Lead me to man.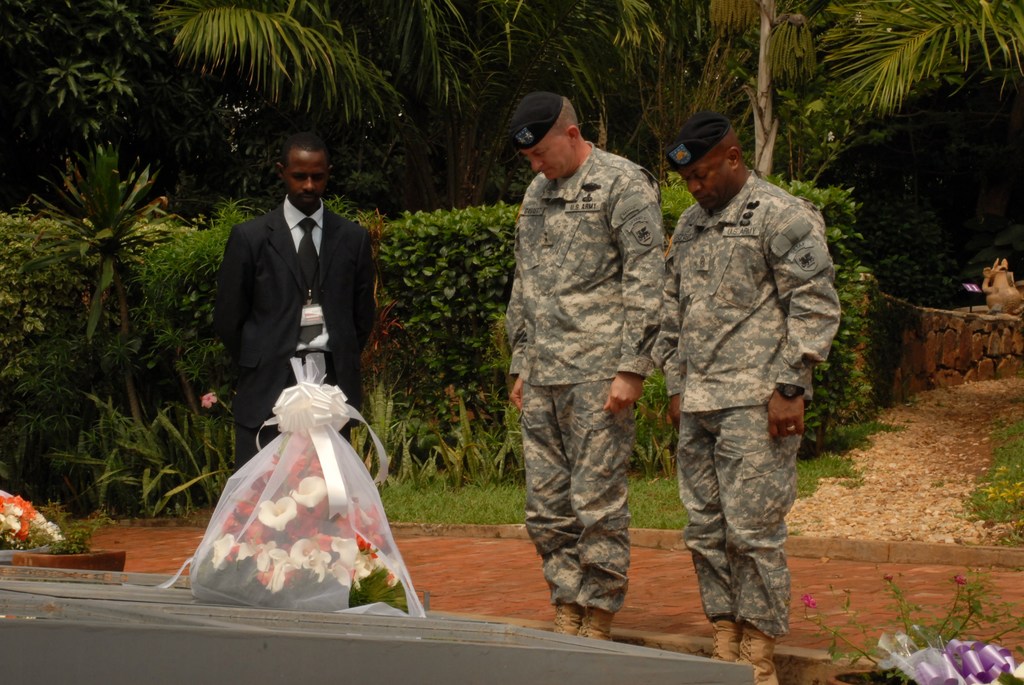
Lead to x1=652, y1=109, x2=841, y2=684.
